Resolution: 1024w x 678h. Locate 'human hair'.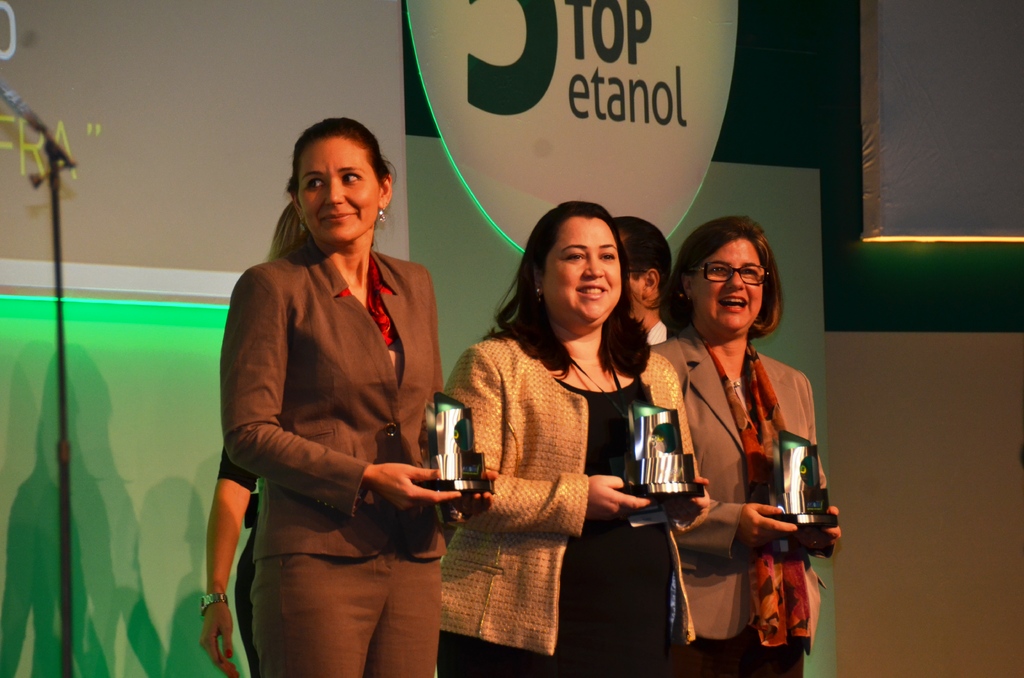
{"x1": 493, "y1": 200, "x2": 652, "y2": 381}.
